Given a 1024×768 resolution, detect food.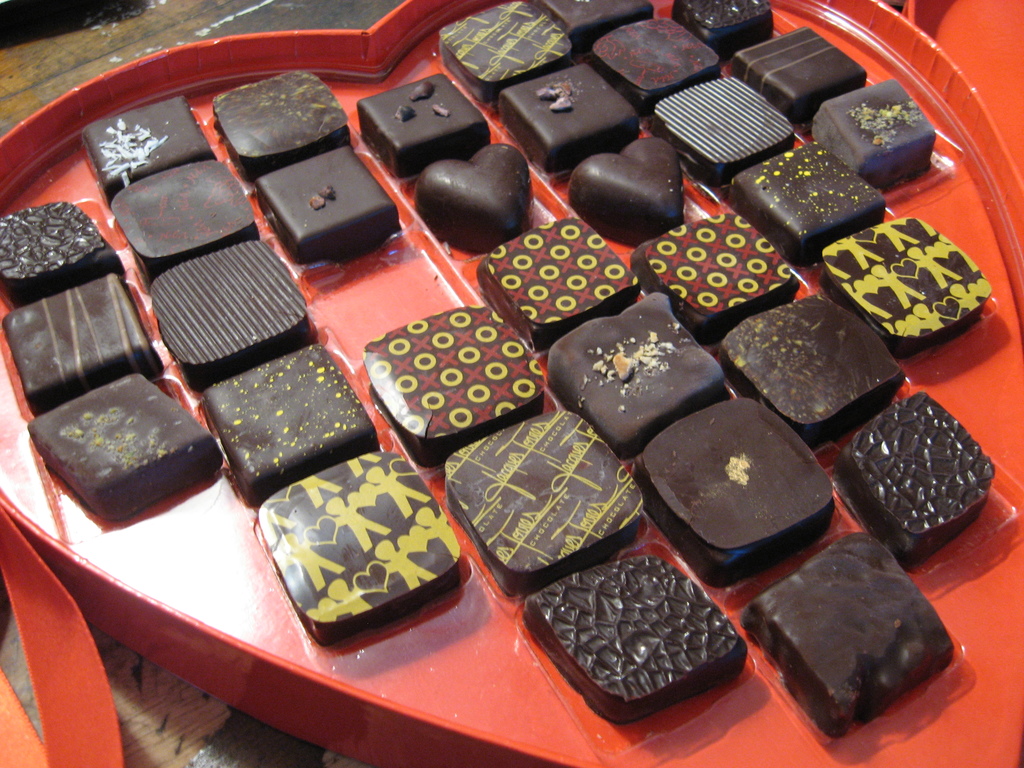
left=477, top=218, right=642, bottom=362.
